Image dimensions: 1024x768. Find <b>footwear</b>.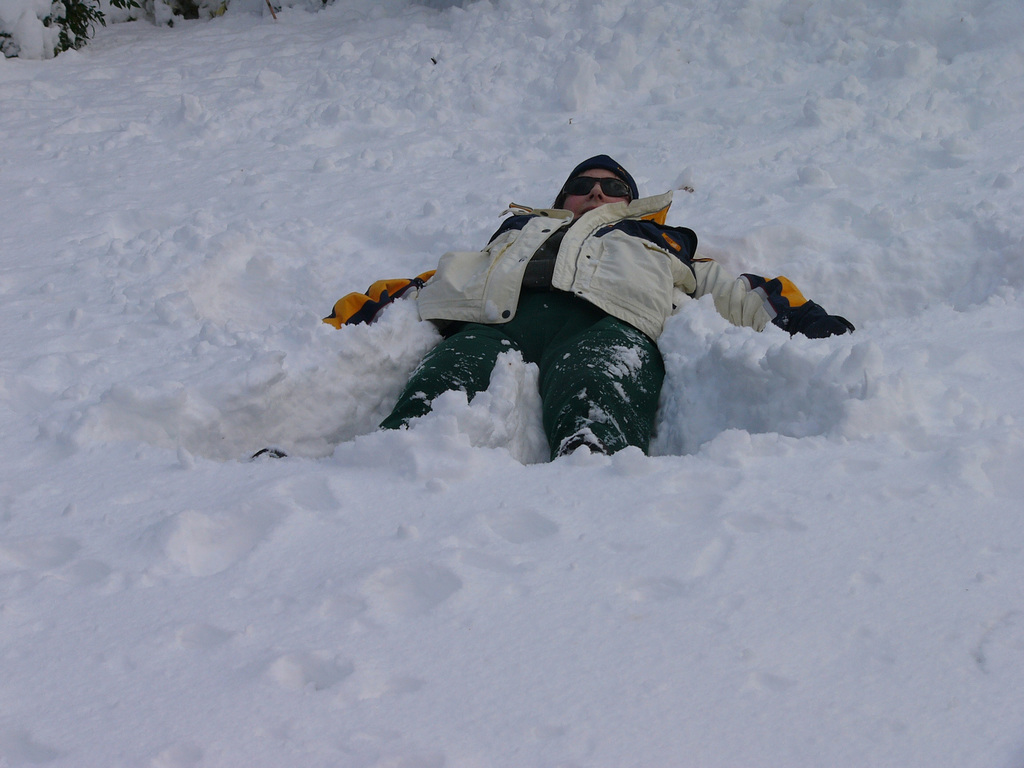
[x1=247, y1=449, x2=287, y2=462].
